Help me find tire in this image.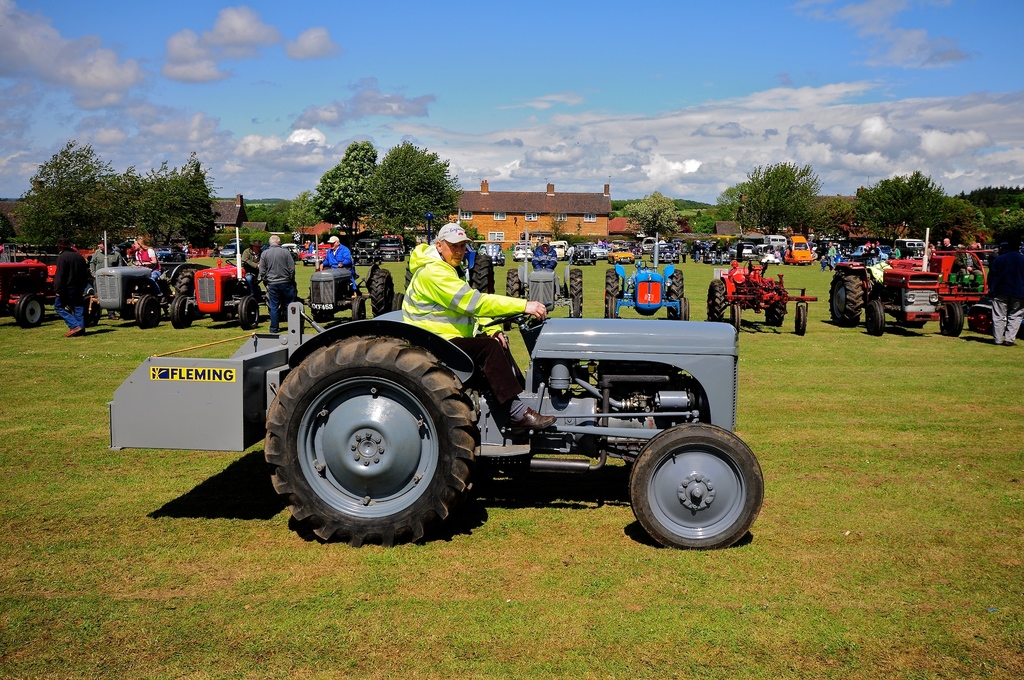
Found it: crop(866, 300, 888, 337).
